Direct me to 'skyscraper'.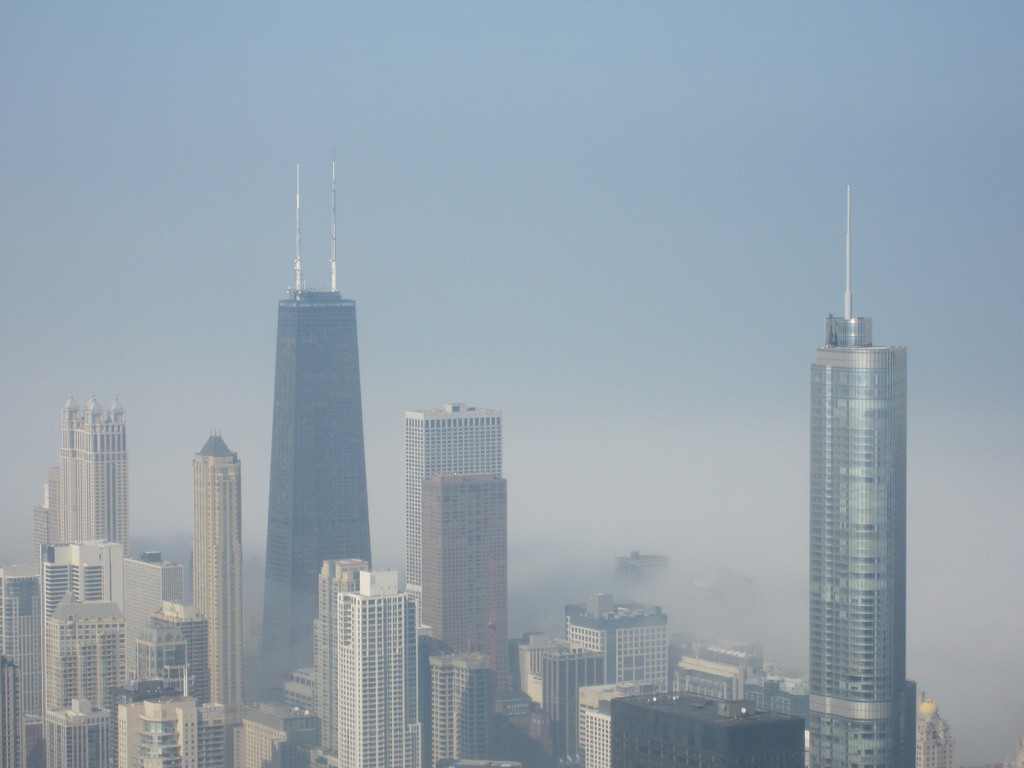
Direction: <box>2,561,43,767</box>.
